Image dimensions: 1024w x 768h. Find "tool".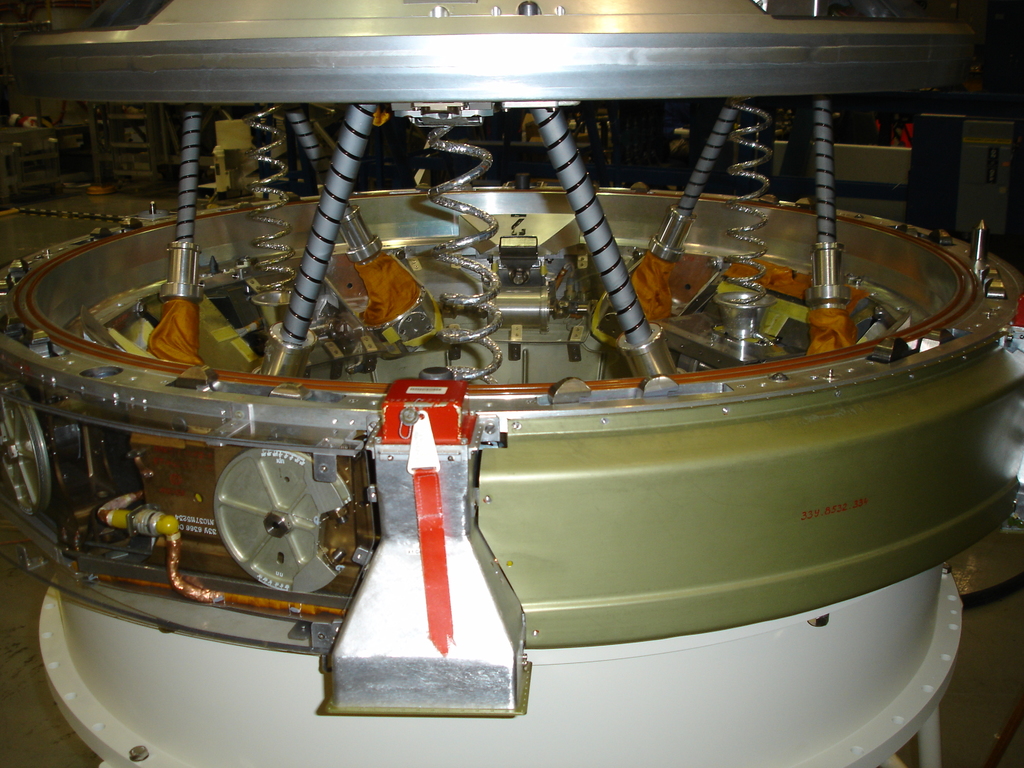
left=236, top=86, right=384, bottom=381.
